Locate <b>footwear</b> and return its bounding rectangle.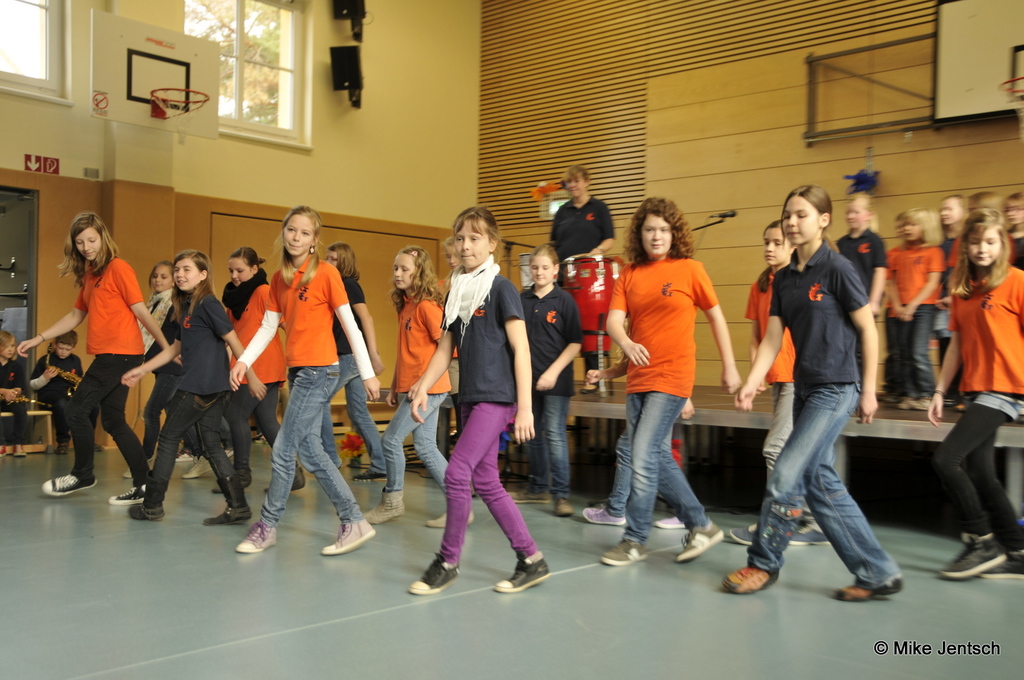
rect(132, 501, 163, 521).
